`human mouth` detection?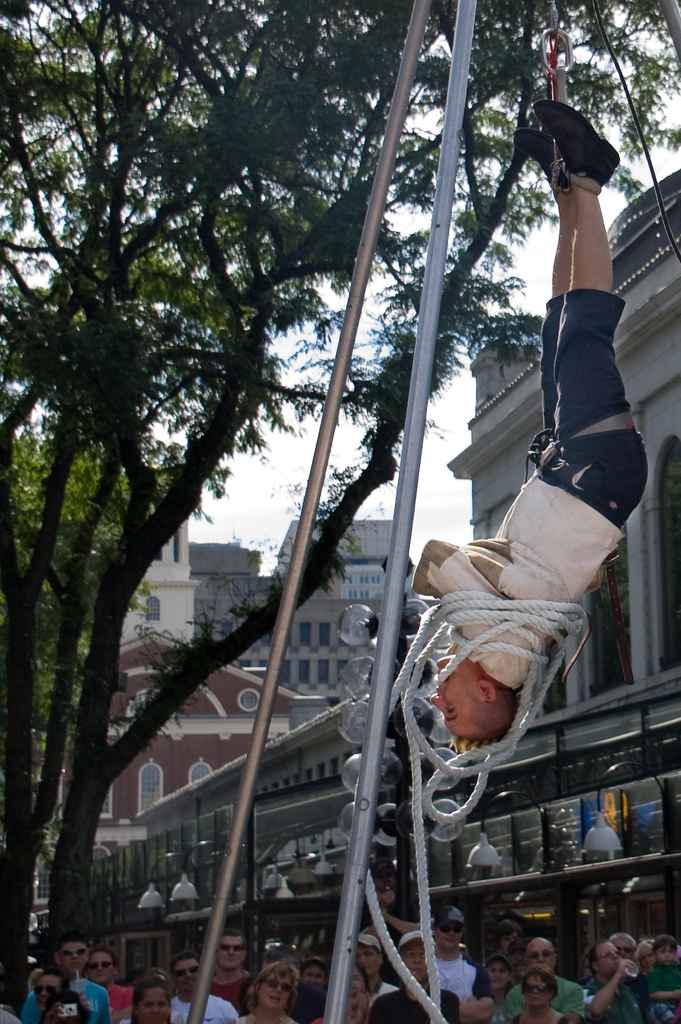
locate(517, 963, 522, 968)
